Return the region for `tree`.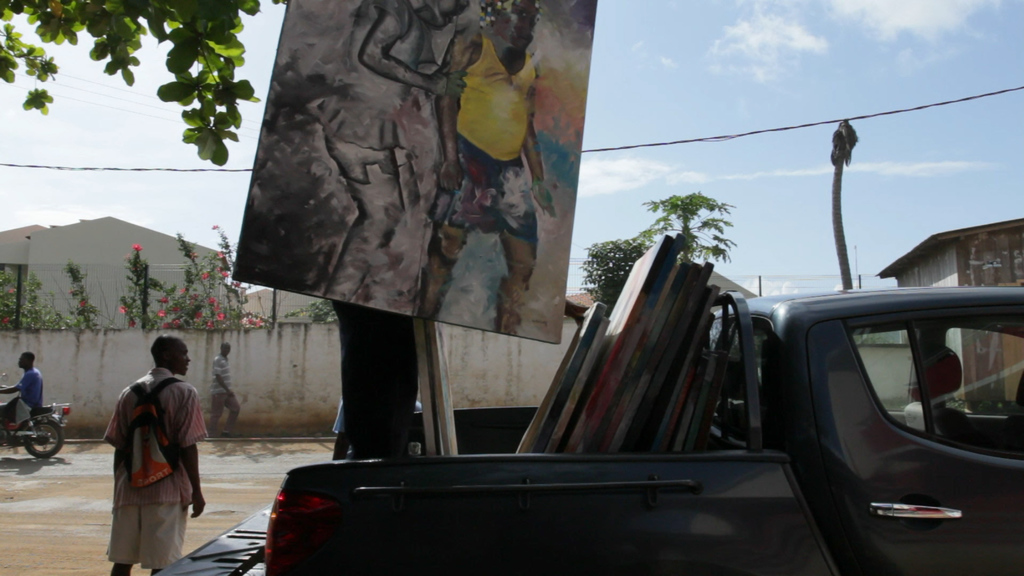
1:0:262:157.
